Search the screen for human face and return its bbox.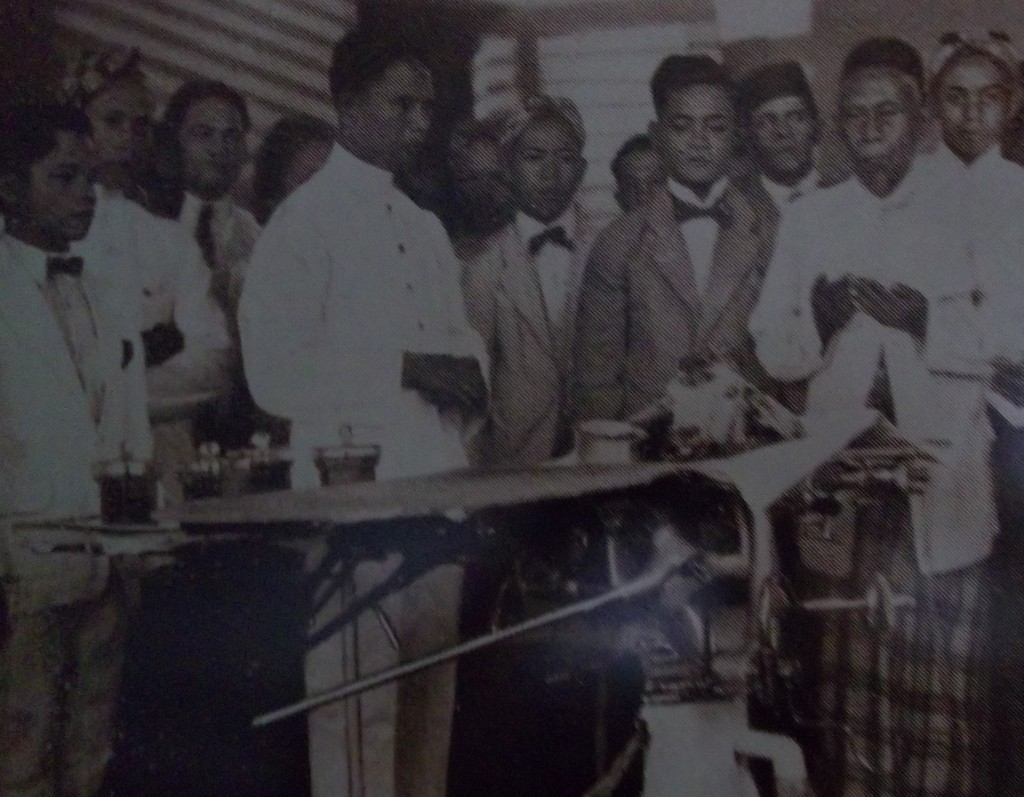
Found: [x1=661, y1=81, x2=735, y2=190].
